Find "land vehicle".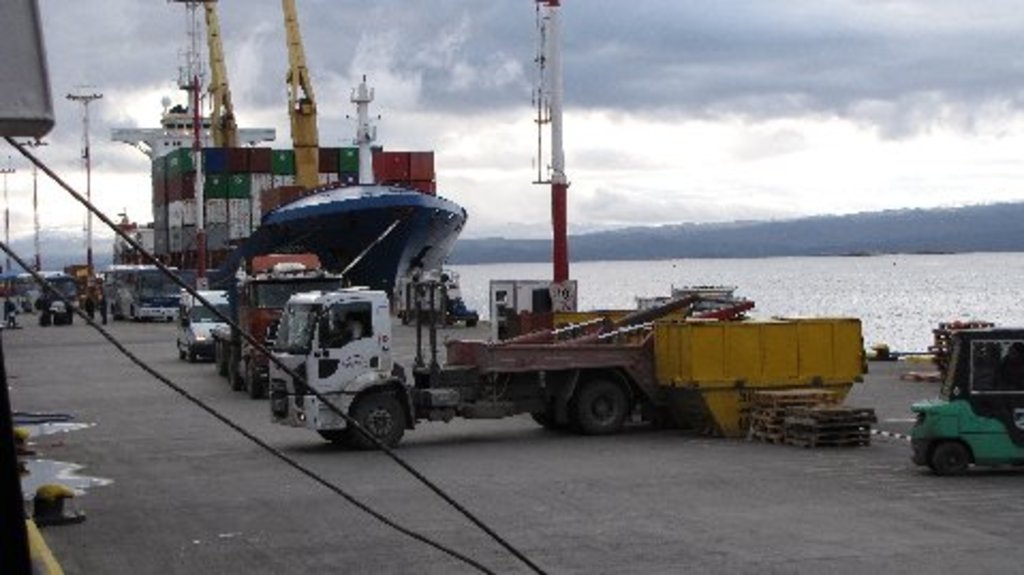
103/263/186/323.
